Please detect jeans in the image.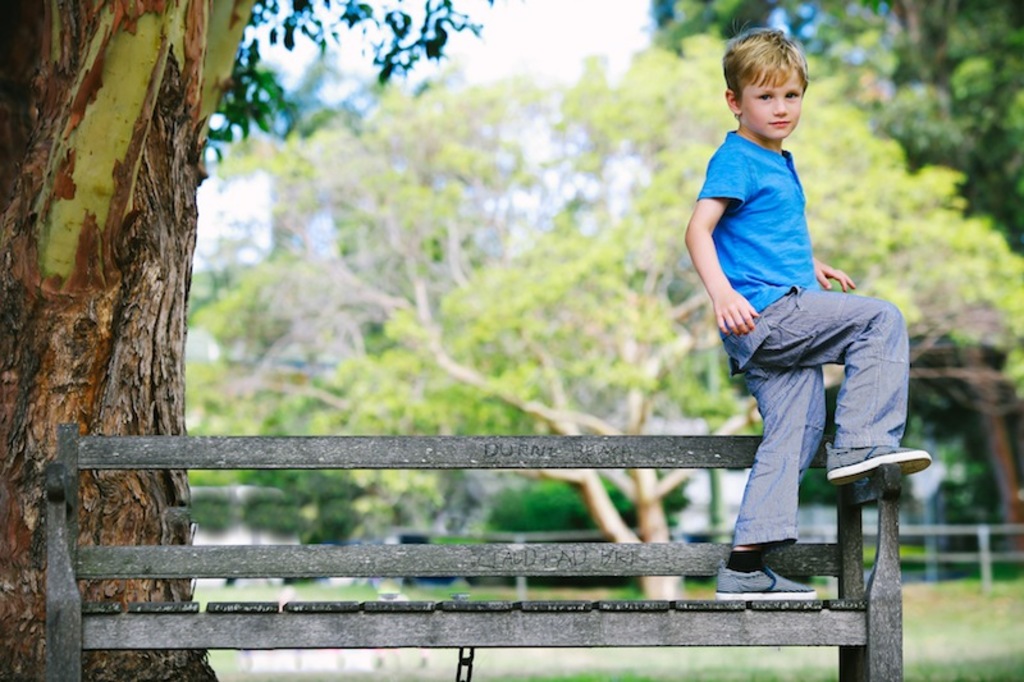
(722,330,913,522).
